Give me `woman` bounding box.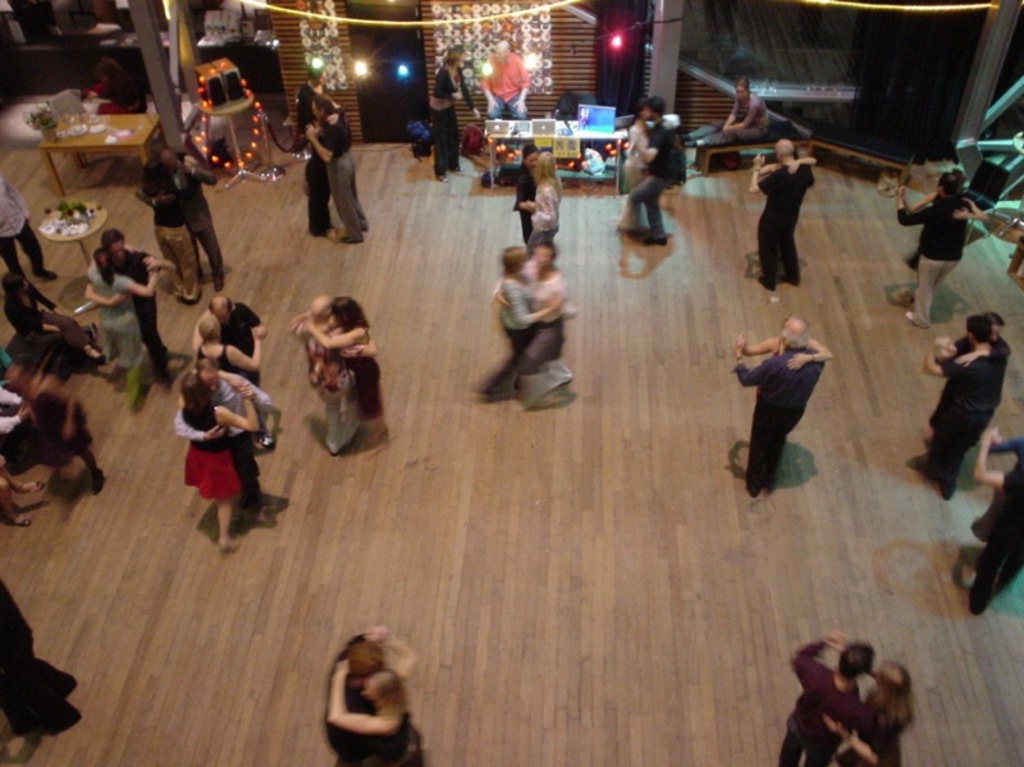
189,374,256,543.
